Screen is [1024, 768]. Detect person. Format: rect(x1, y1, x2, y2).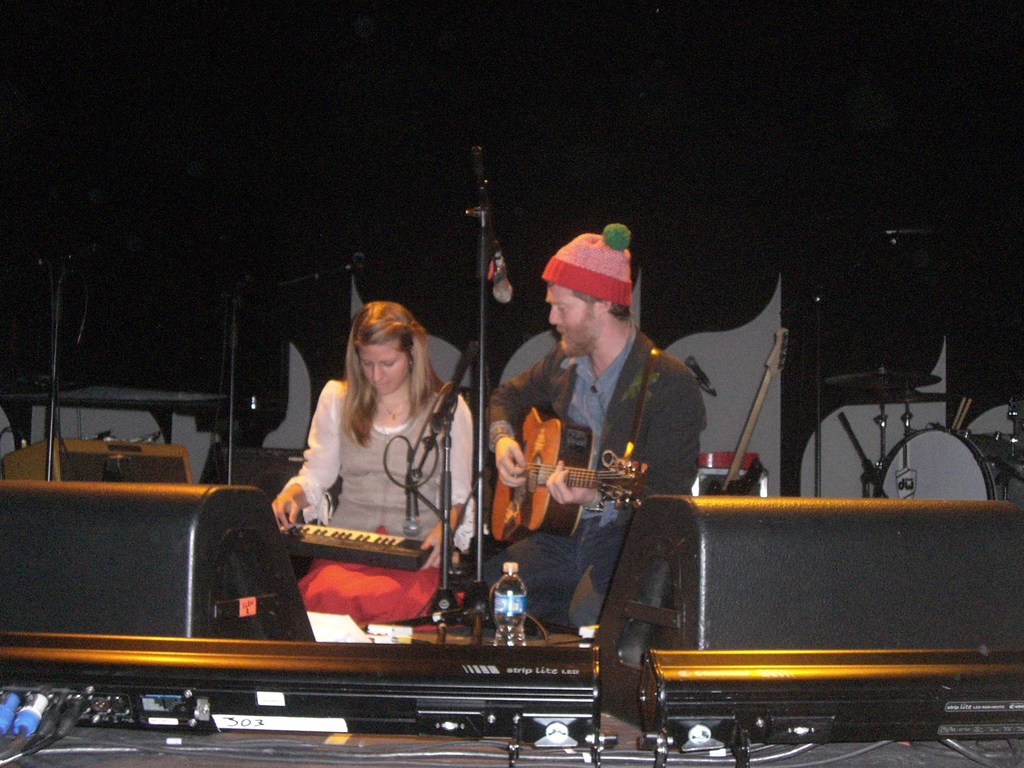
rect(483, 221, 709, 666).
